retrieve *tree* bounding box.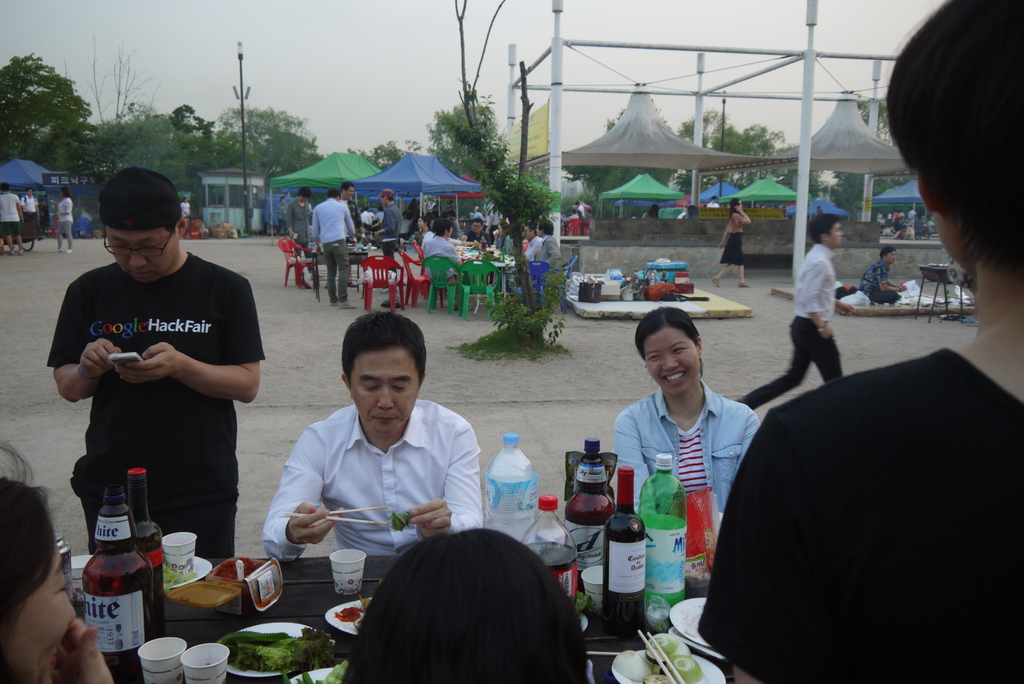
Bounding box: (left=425, top=0, right=569, bottom=355).
